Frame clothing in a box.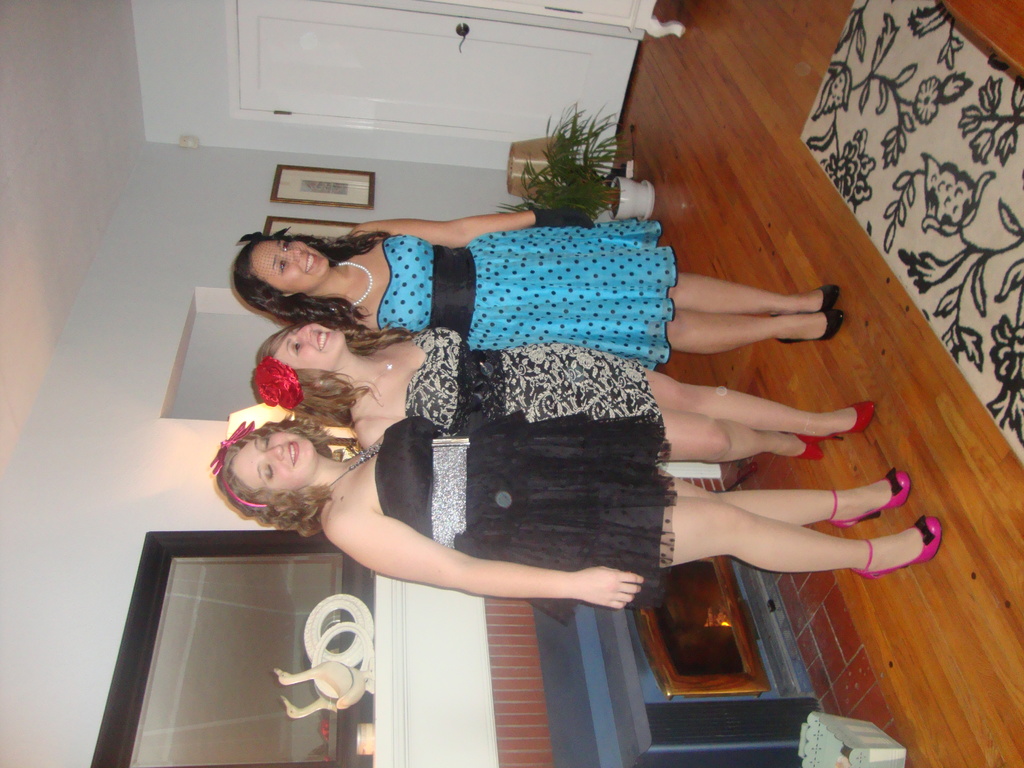
bbox=[405, 324, 668, 456].
